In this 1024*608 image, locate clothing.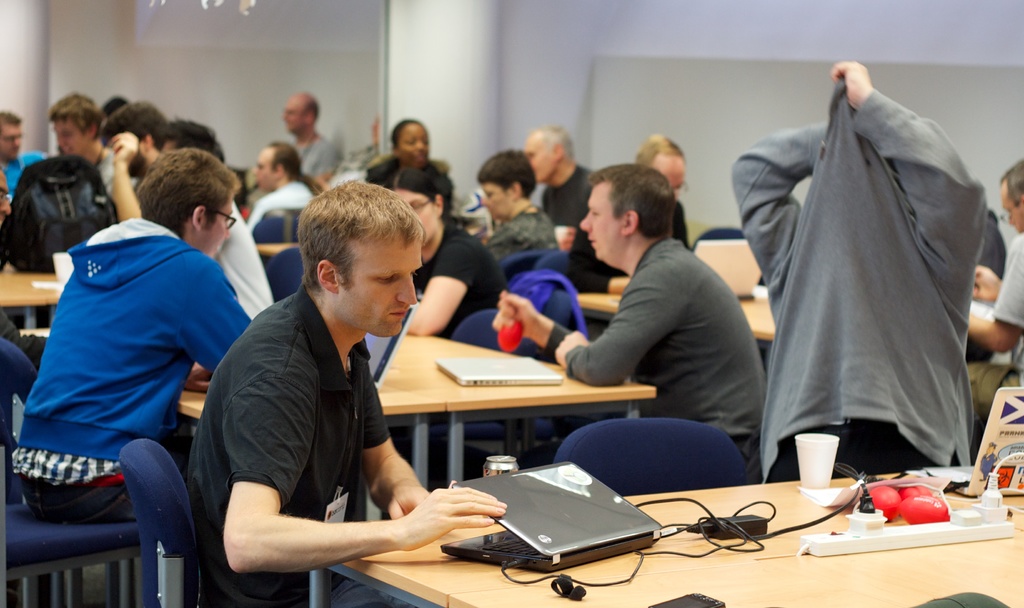
Bounding box: {"x1": 974, "y1": 212, "x2": 1007, "y2": 279}.
